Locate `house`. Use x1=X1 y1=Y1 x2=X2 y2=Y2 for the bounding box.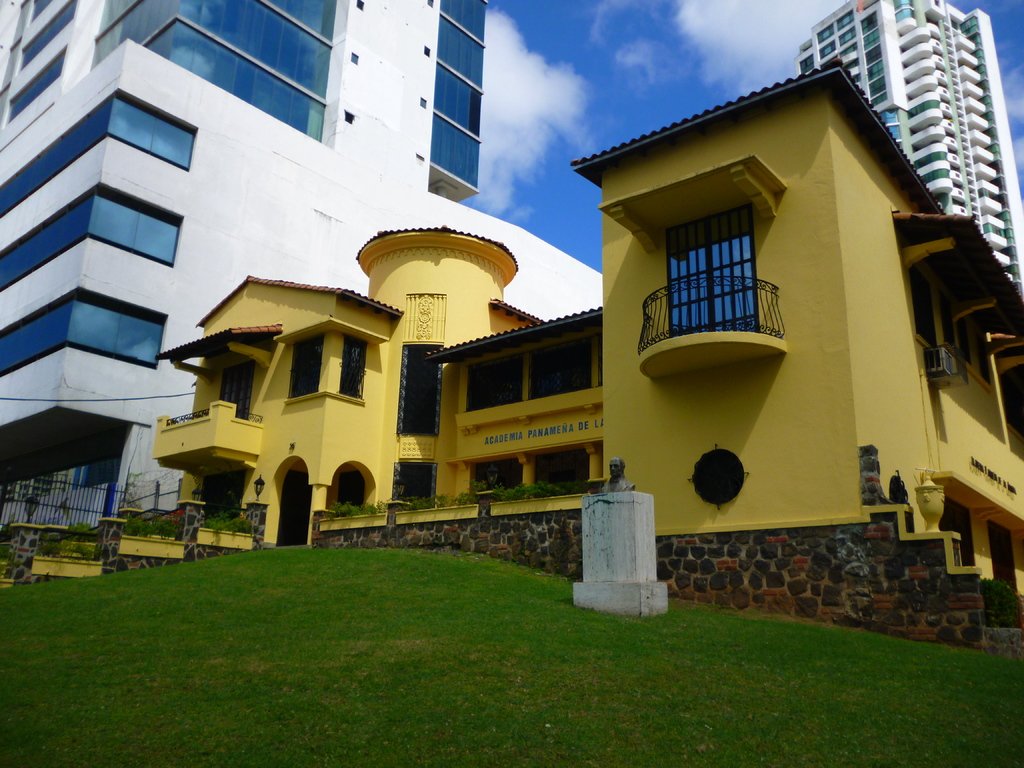
x1=794 y1=4 x2=1023 y2=252.
